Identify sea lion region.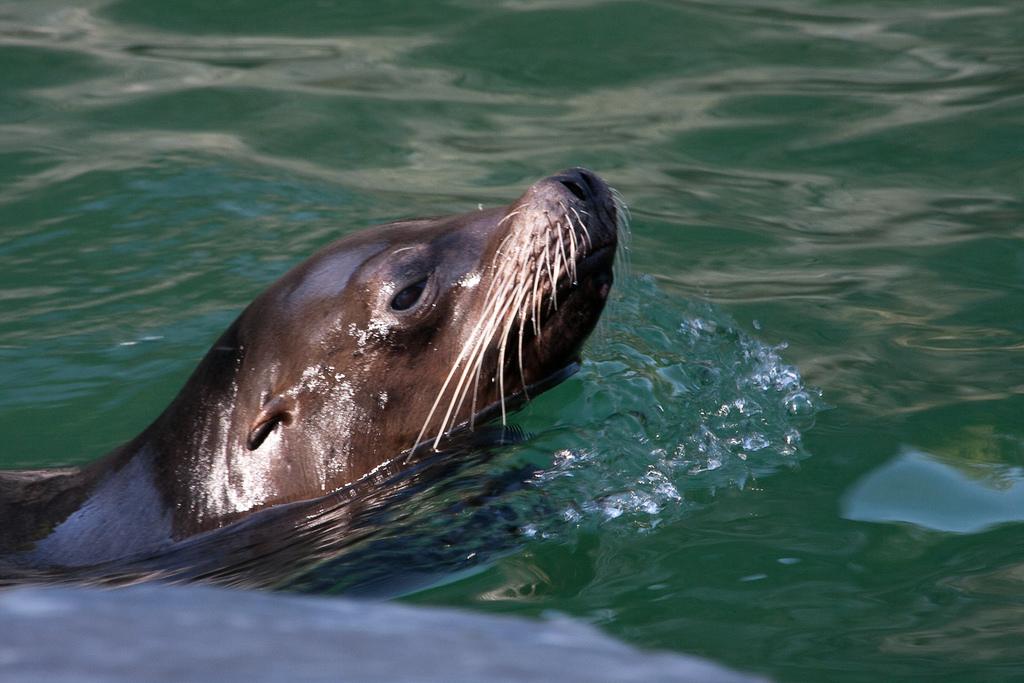
Region: l=0, t=166, r=634, b=572.
